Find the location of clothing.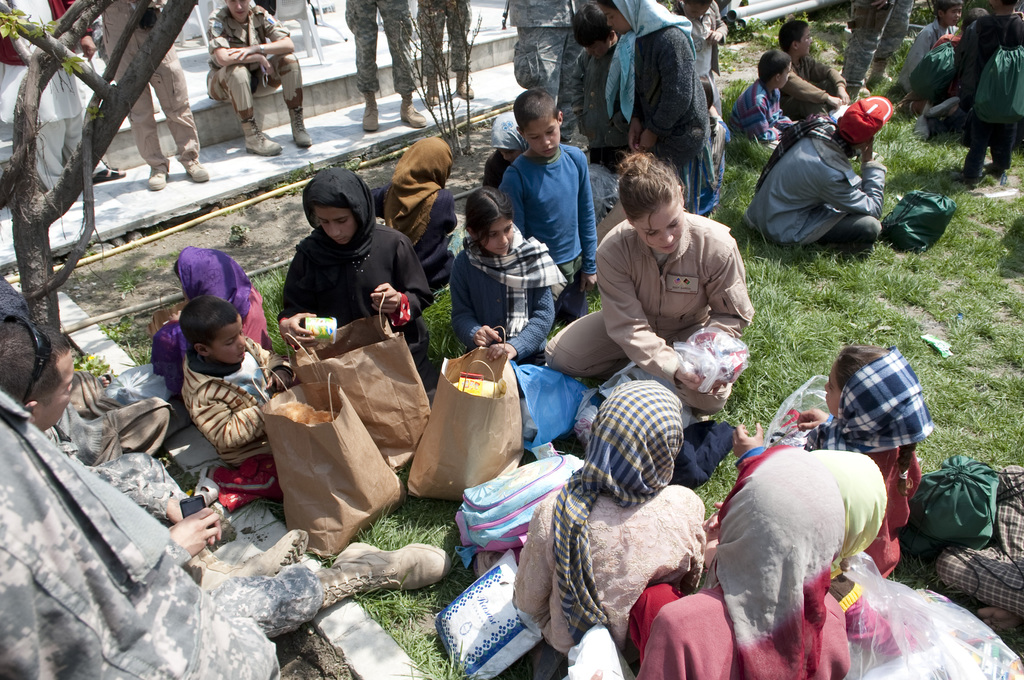
Location: <region>744, 362, 929, 579</region>.
